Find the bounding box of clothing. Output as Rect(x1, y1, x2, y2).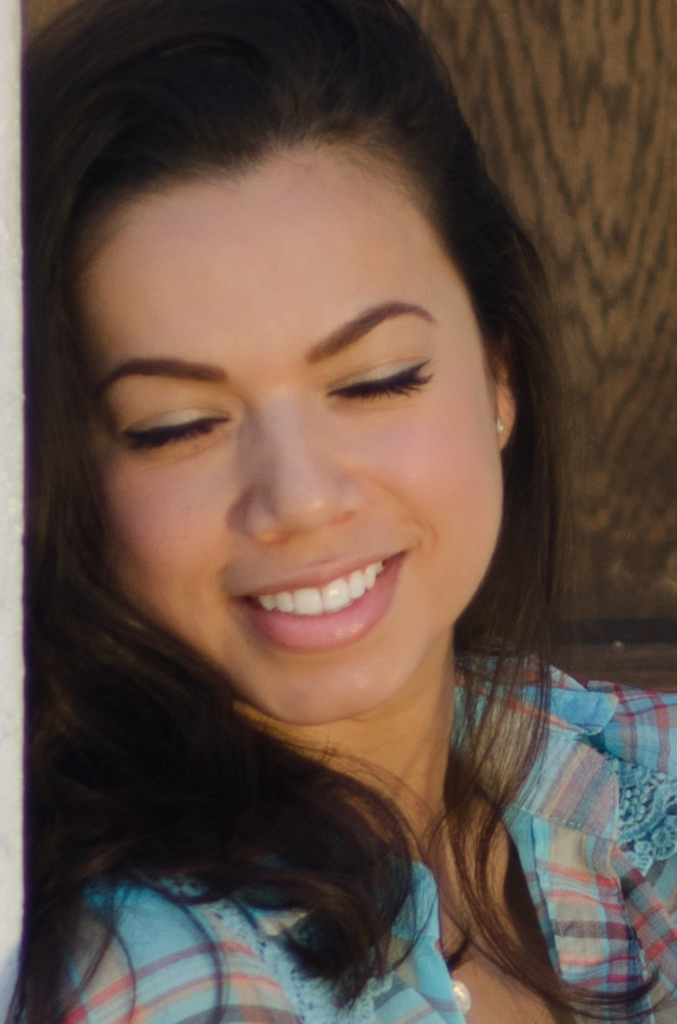
Rect(0, 663, 676, 1017).
